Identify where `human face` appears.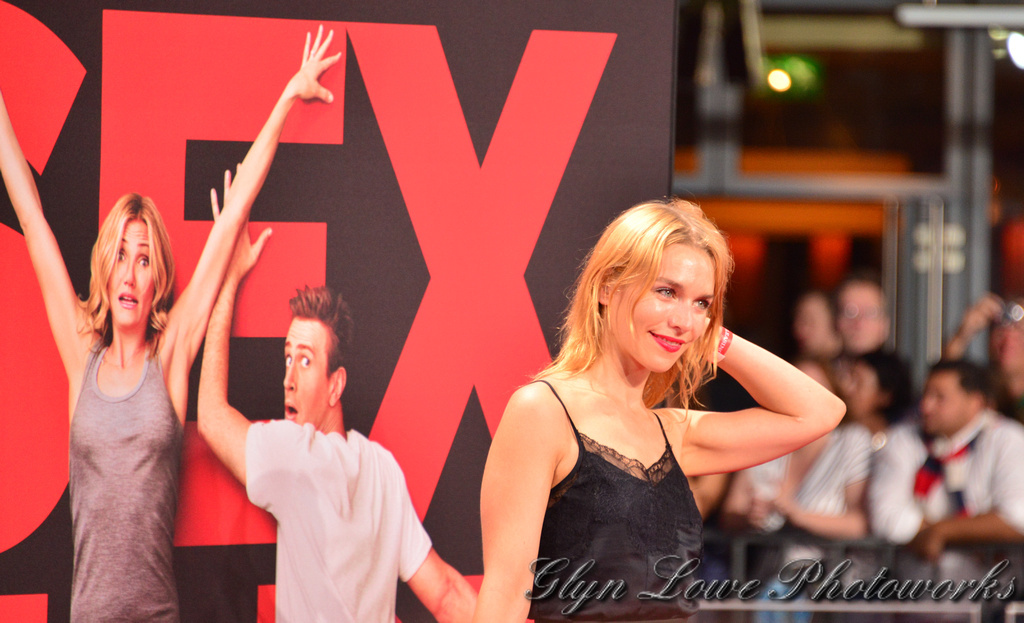
Appears at <box>829,284,879,347</box>.
